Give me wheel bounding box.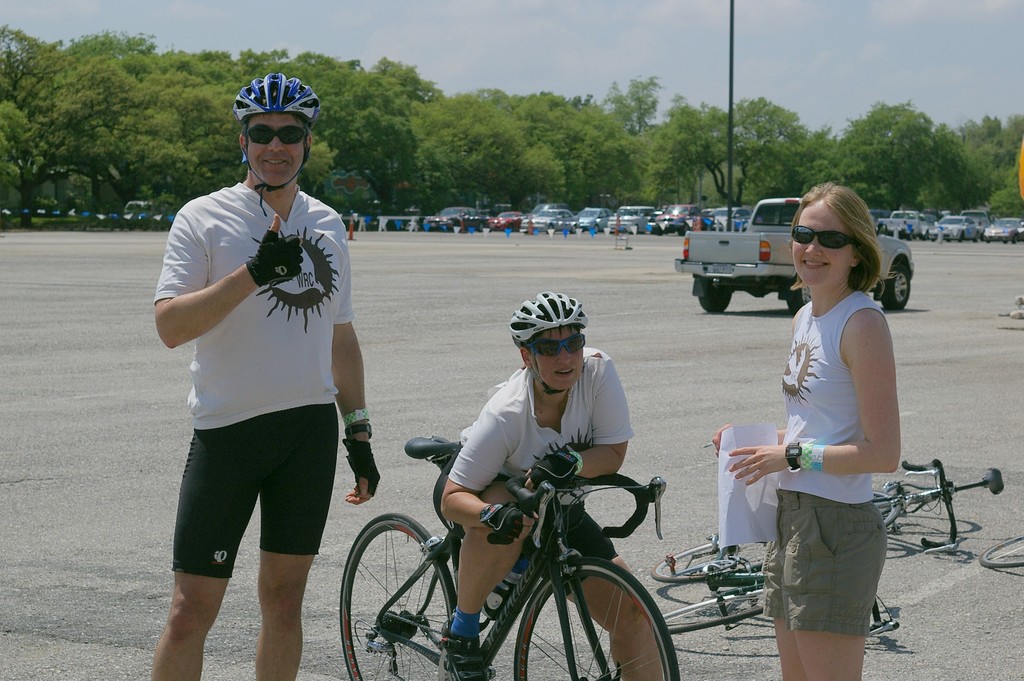
bbox=[783, 291, 803, 311].
